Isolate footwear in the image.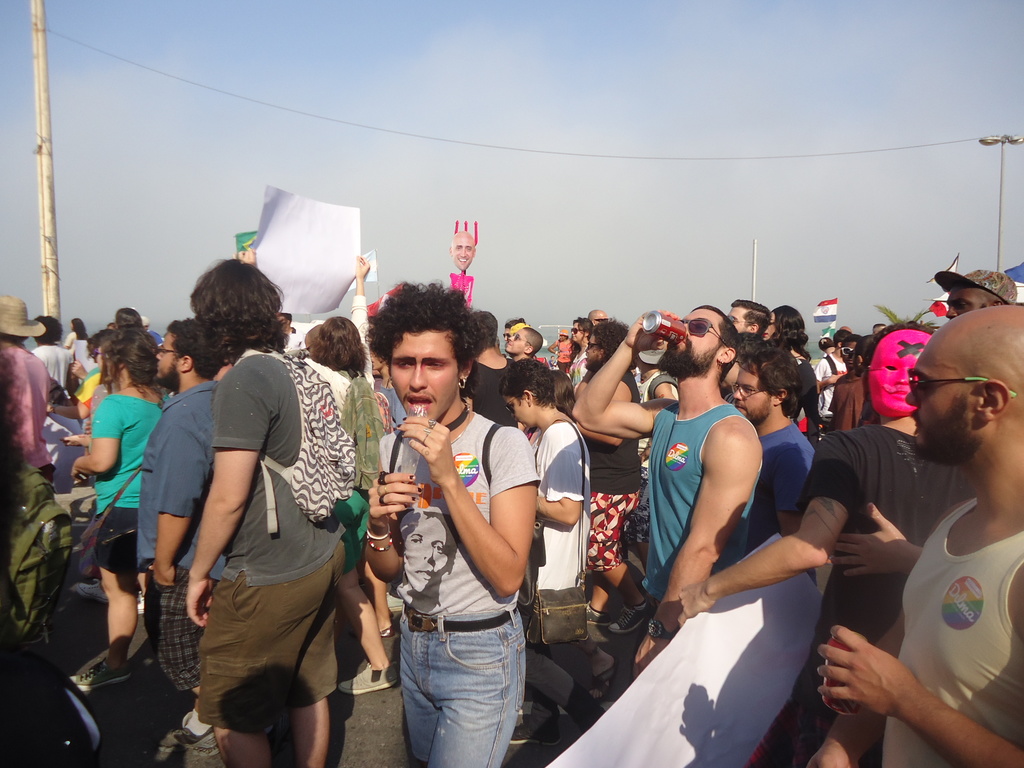
Isolated region: region(65, 657, 132, 695).
